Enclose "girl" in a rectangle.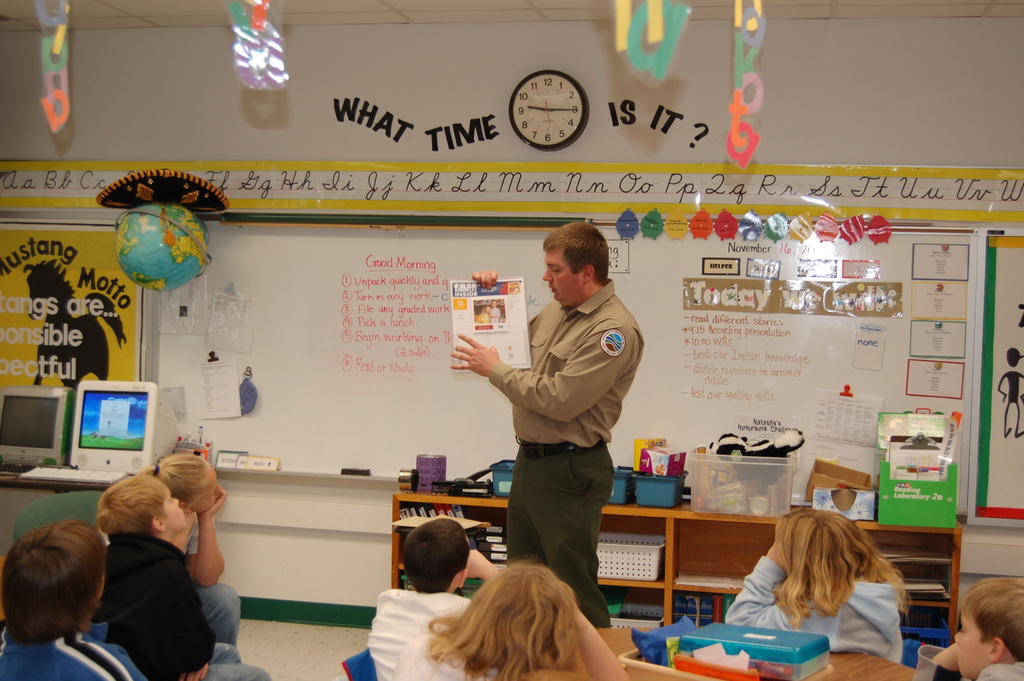
<box>719,503,913,660</box>.
